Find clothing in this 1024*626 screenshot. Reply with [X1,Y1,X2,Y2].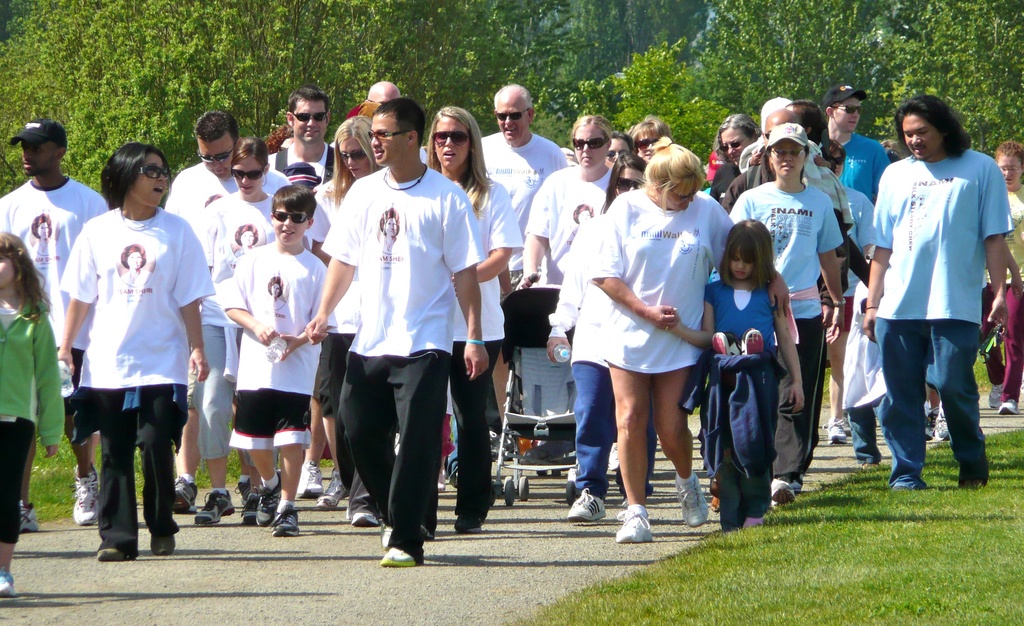
[588,186,735,380].
